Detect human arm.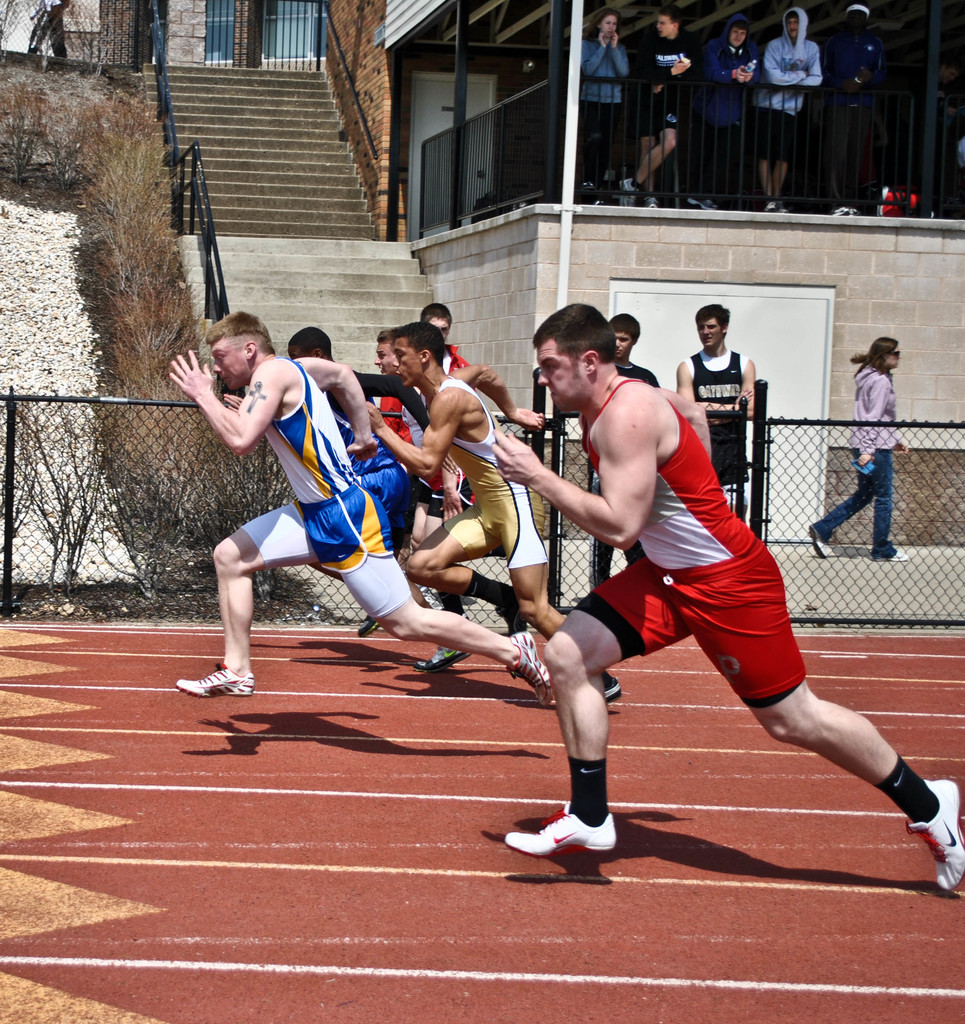
Detected at {"x1": 579, "y1": 32, "x2": 607, "y2": 81}.
